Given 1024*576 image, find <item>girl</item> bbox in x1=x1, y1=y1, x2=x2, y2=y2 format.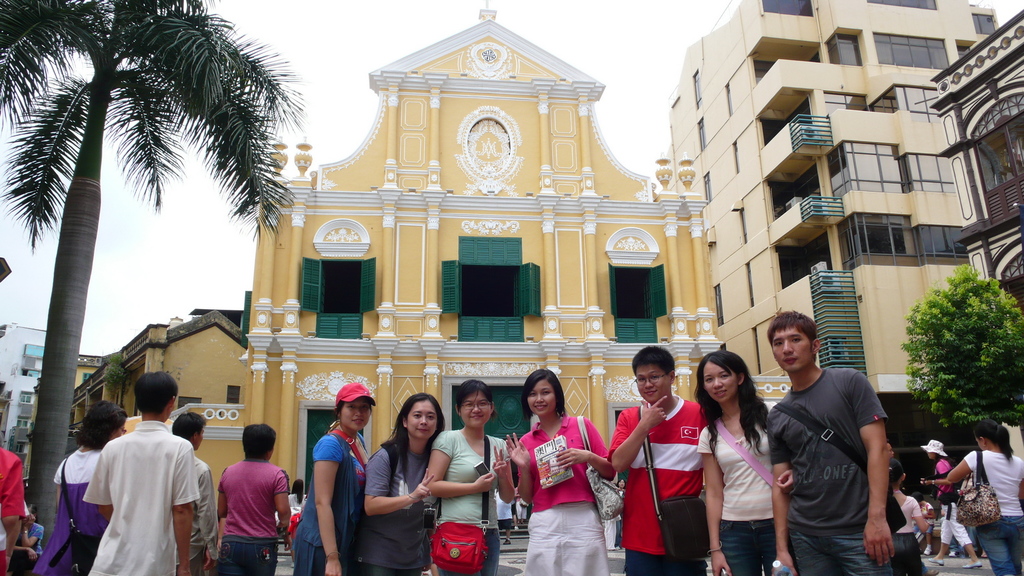
x1=353, y1=387, x2=444, y2=575.
